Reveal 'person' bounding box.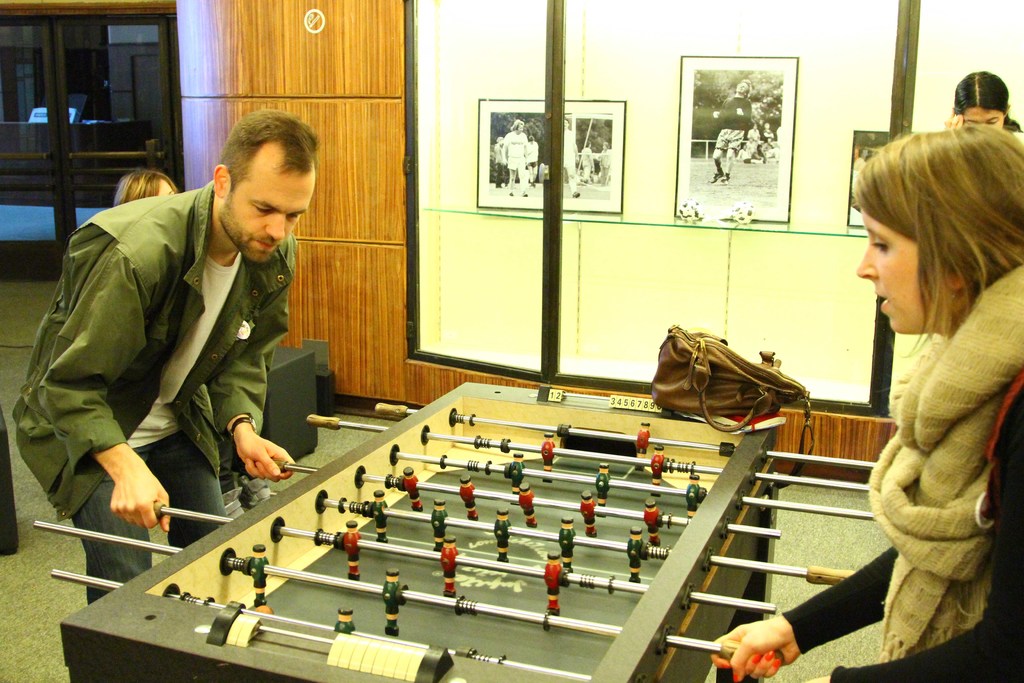
Revealed: BBox(954, 72, 1023, 143).
